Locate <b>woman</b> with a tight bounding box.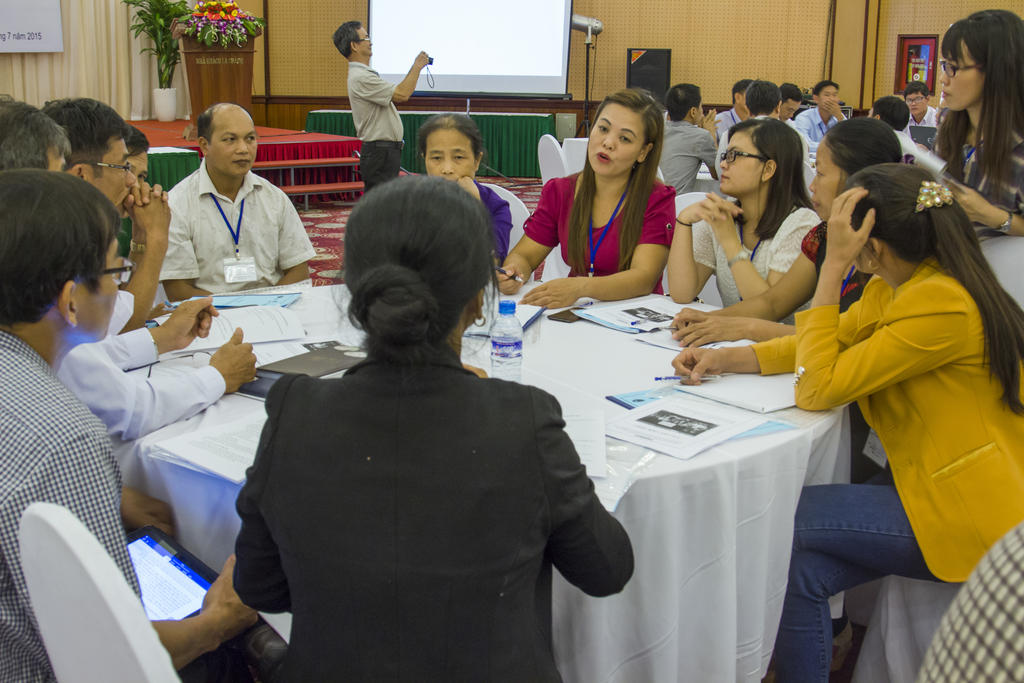
<box>232,172,637,682</box>.
